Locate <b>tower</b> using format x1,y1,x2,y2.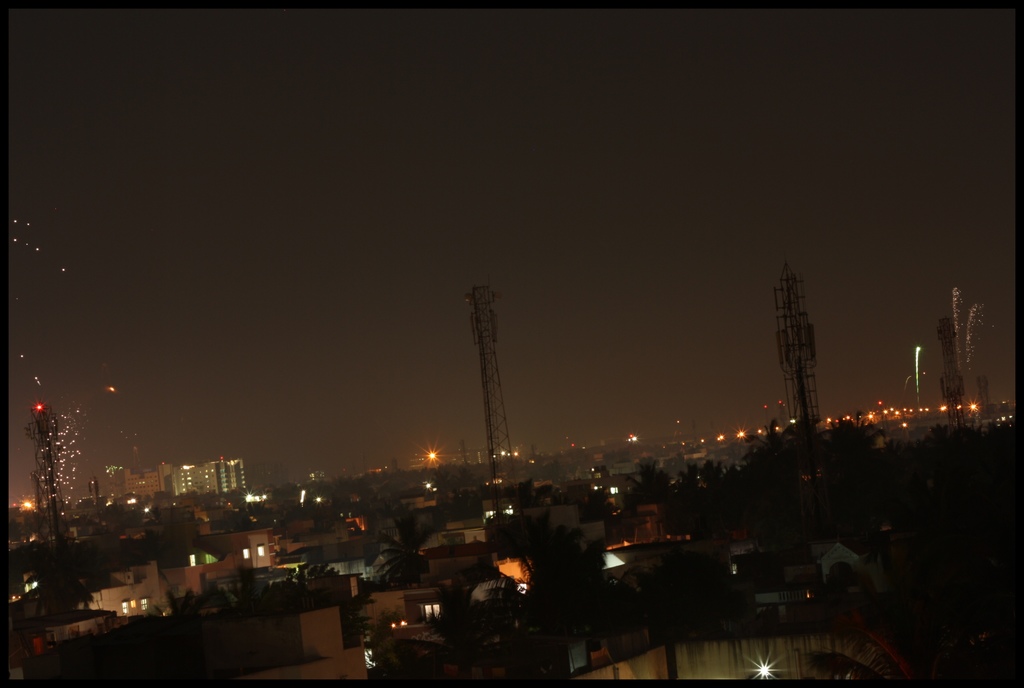
449,275,532,501.
